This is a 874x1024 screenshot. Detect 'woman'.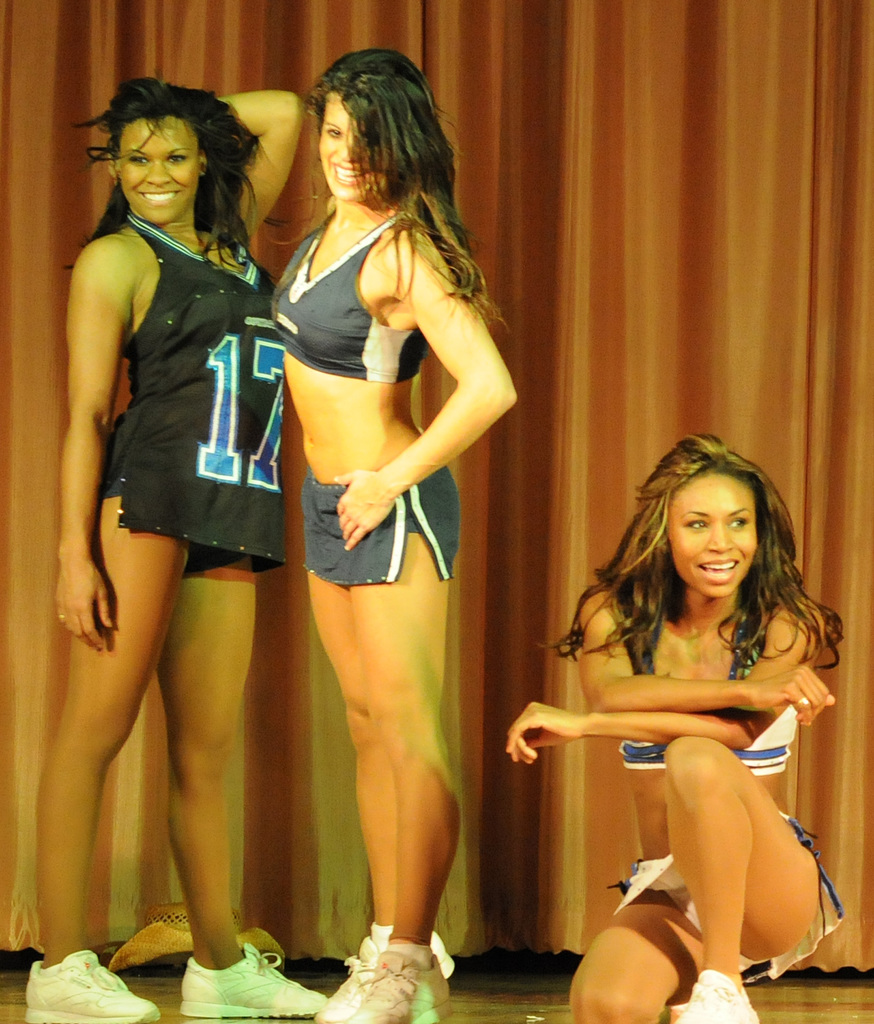
[17,76,321,1023].
